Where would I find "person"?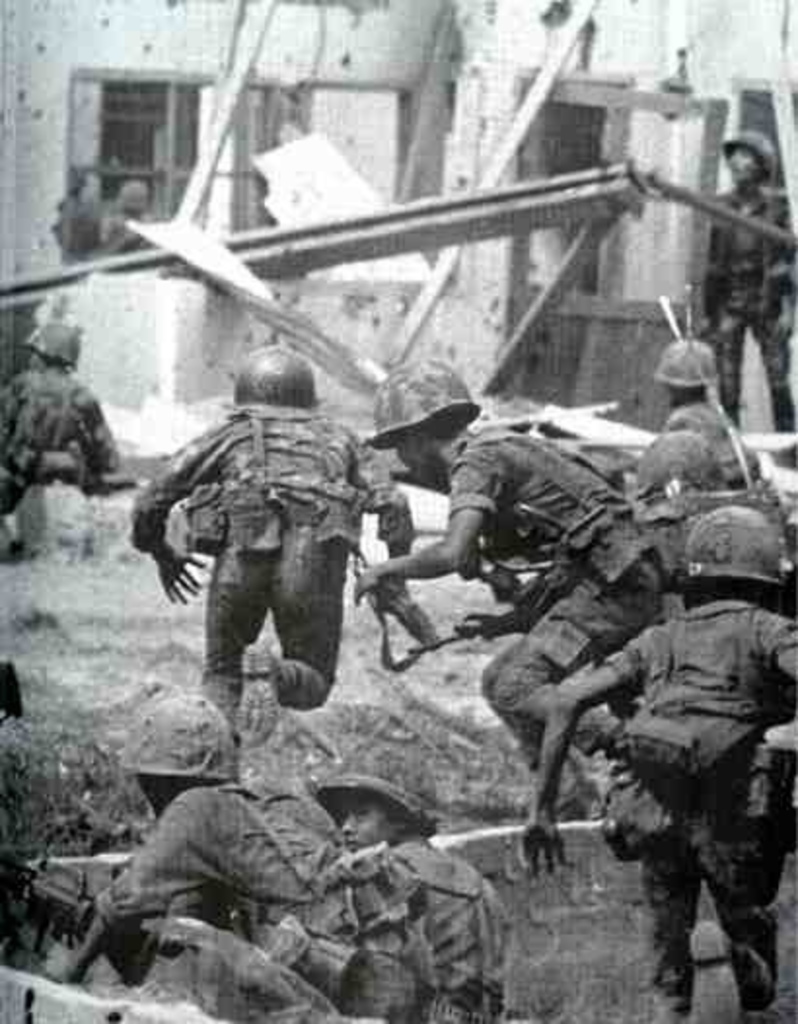
At x1=95 y1=169 x2=154 y2=253.
